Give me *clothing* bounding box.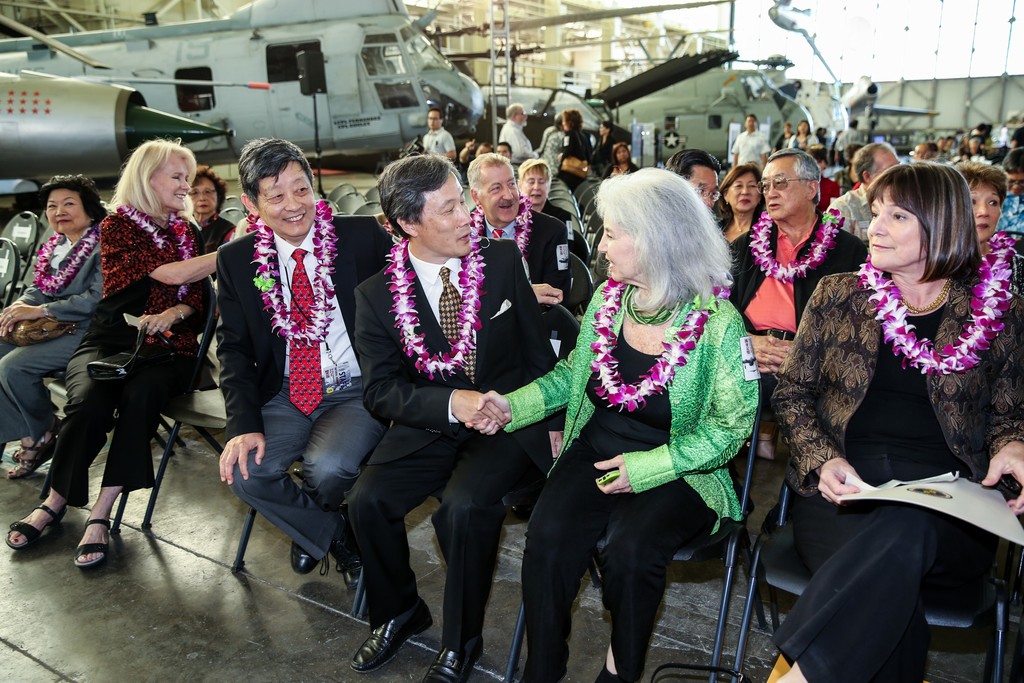
select_region(502, 278, 765, 682).
